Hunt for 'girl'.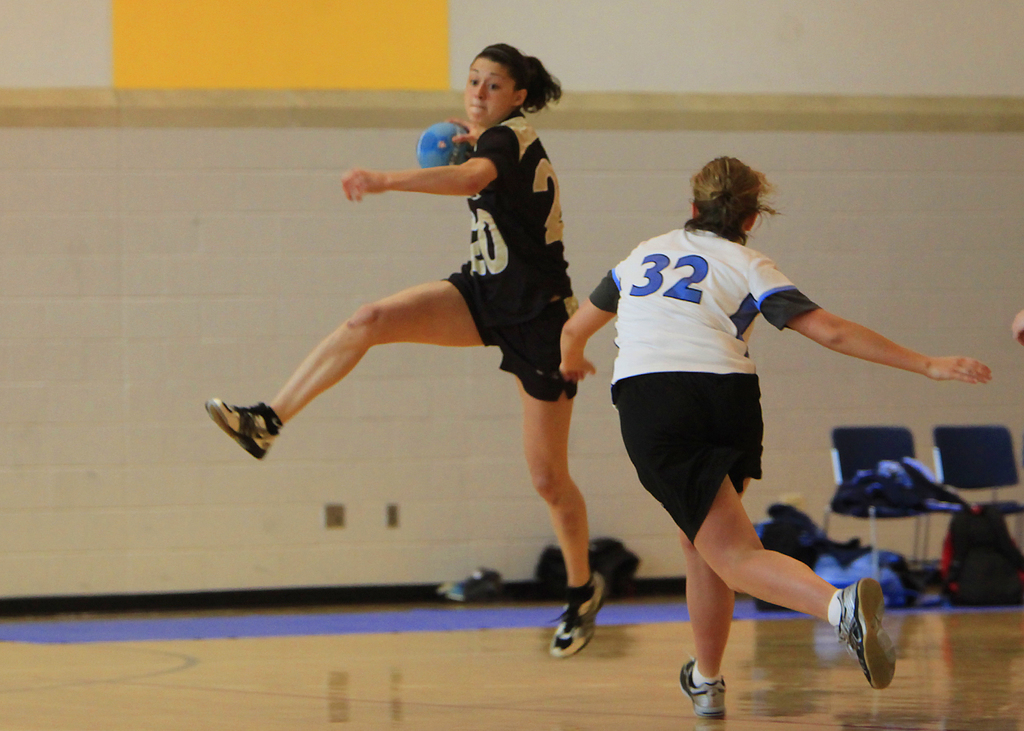
Hunted down at box(205, 34, 609, 664).
